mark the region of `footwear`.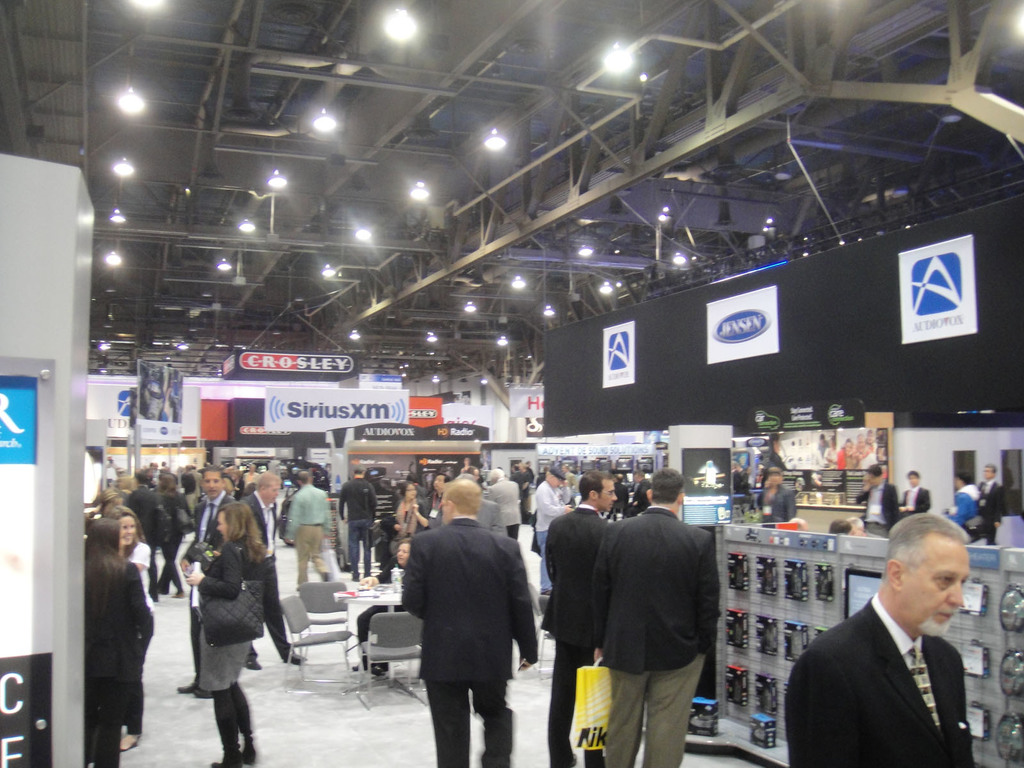
Region: box(191, 684, 214, 699).
